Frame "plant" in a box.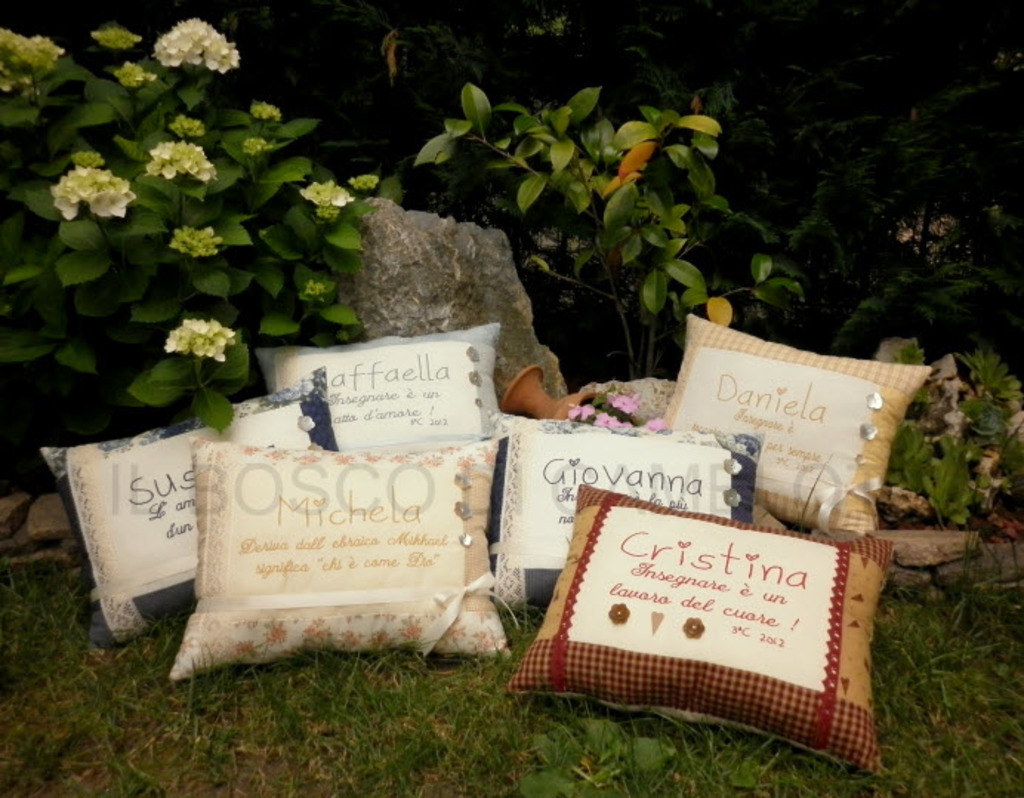
BBox(0, 552, 1023, 797).
